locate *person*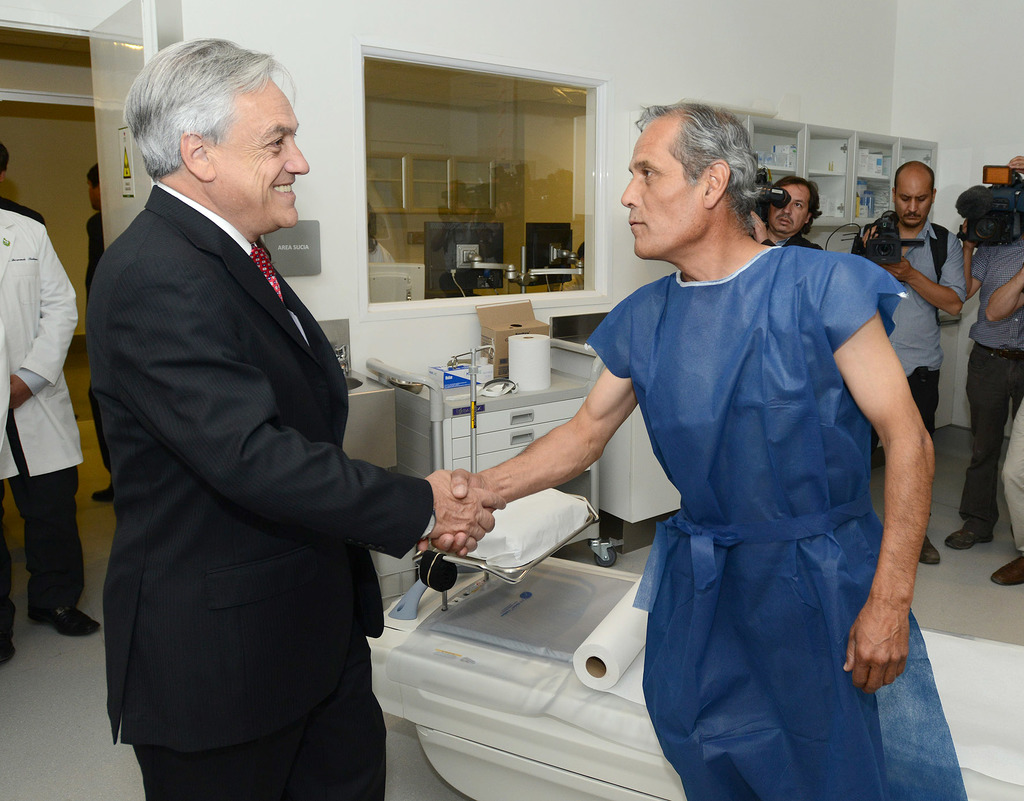
0/207/101/668
